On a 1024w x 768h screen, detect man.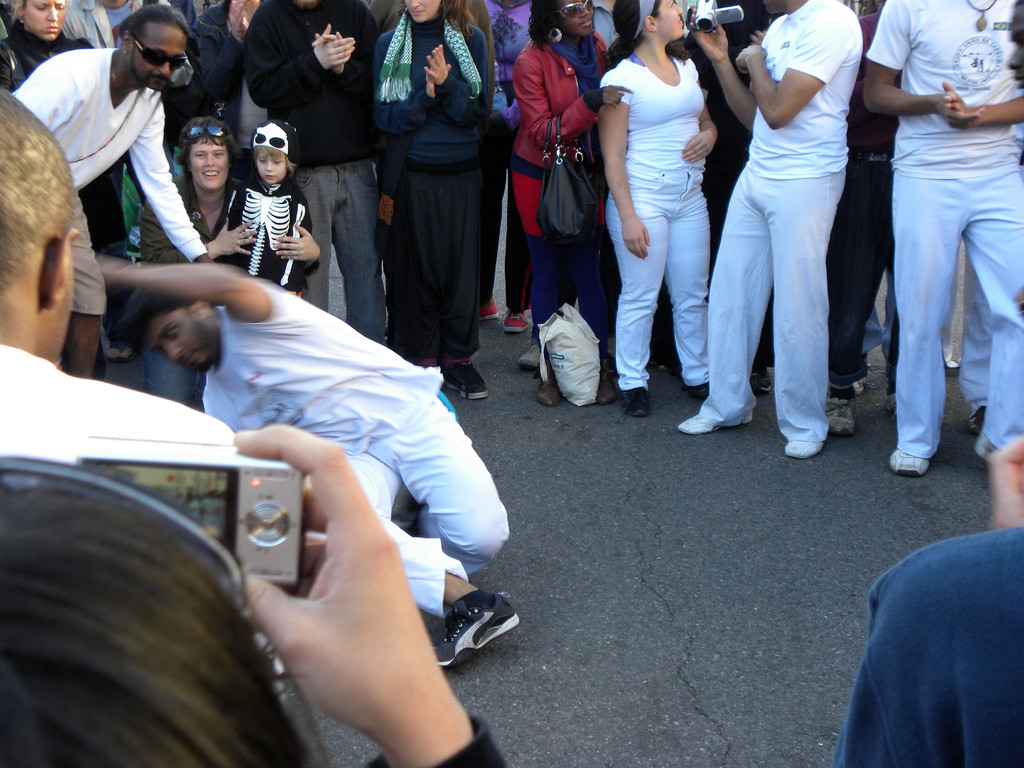
0:82:234:463.
